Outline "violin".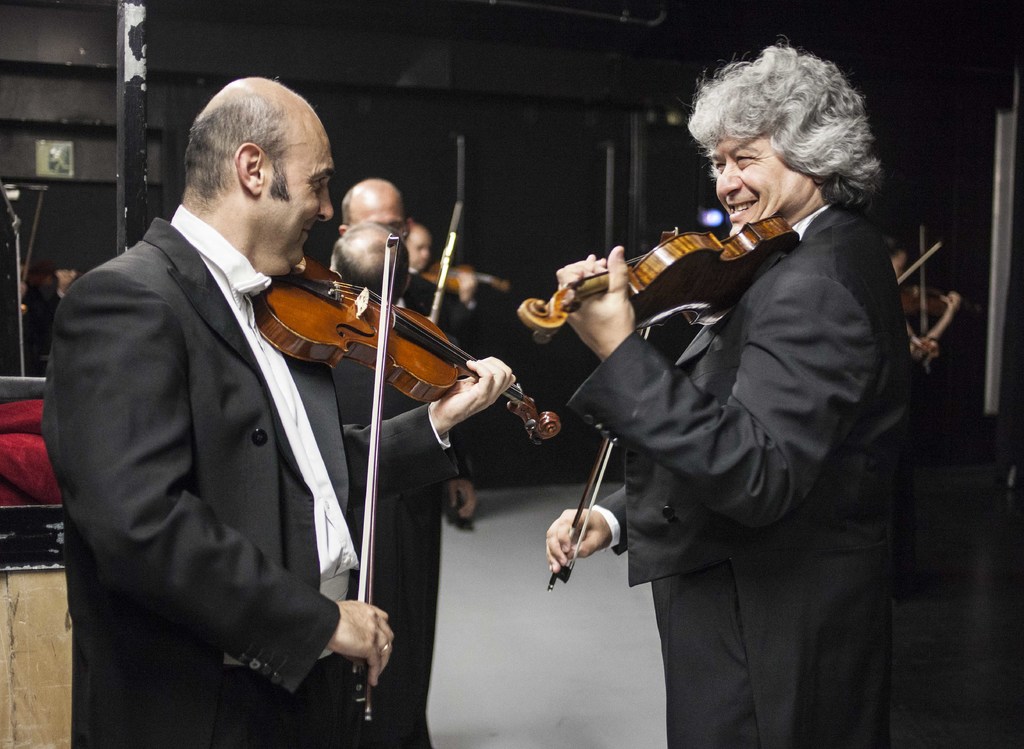
Outline: bbox(517, 225, 803, 591).
